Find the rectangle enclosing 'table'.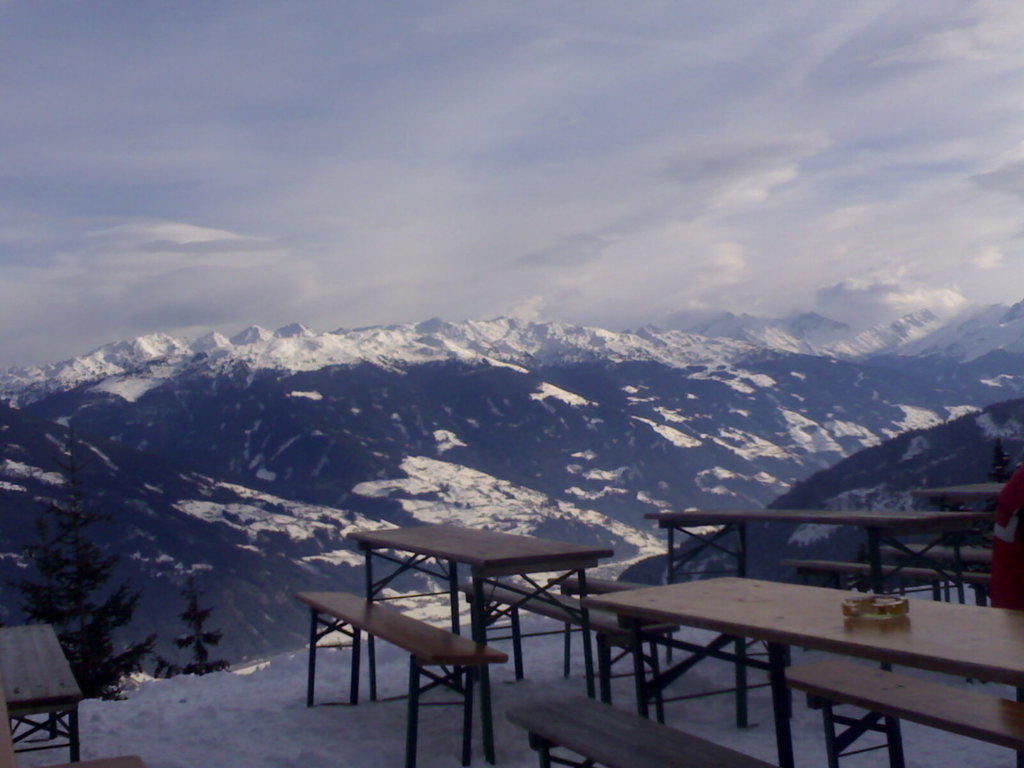
rect(916, 474, 1019, 548).
